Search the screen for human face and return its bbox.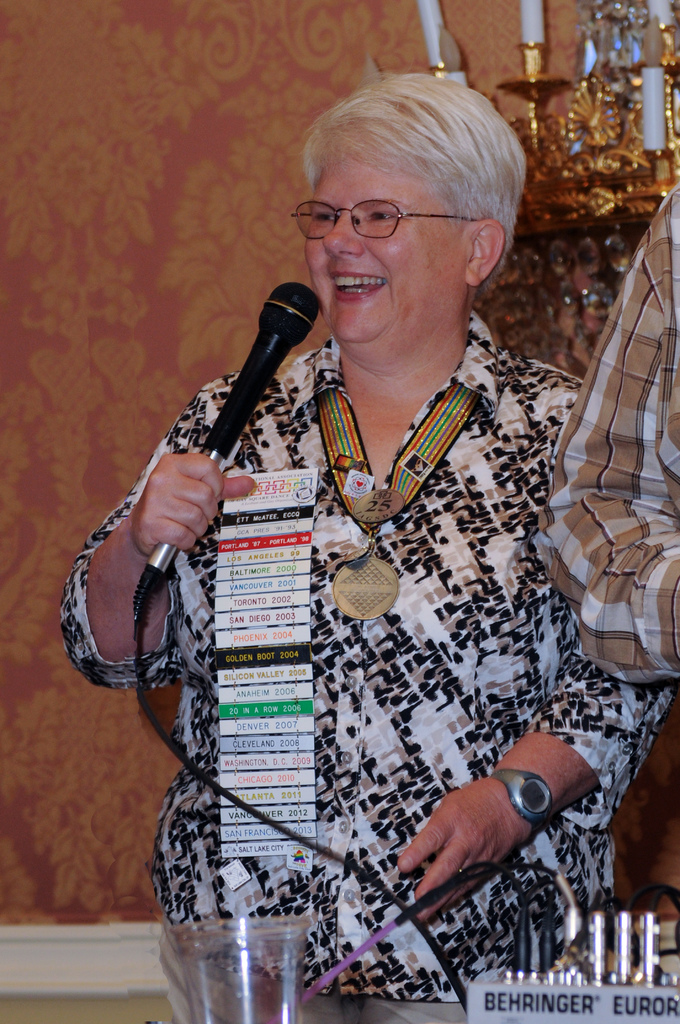
Found: {"left": 307, "top": 162, "right": 464, "bottom": 365}.
